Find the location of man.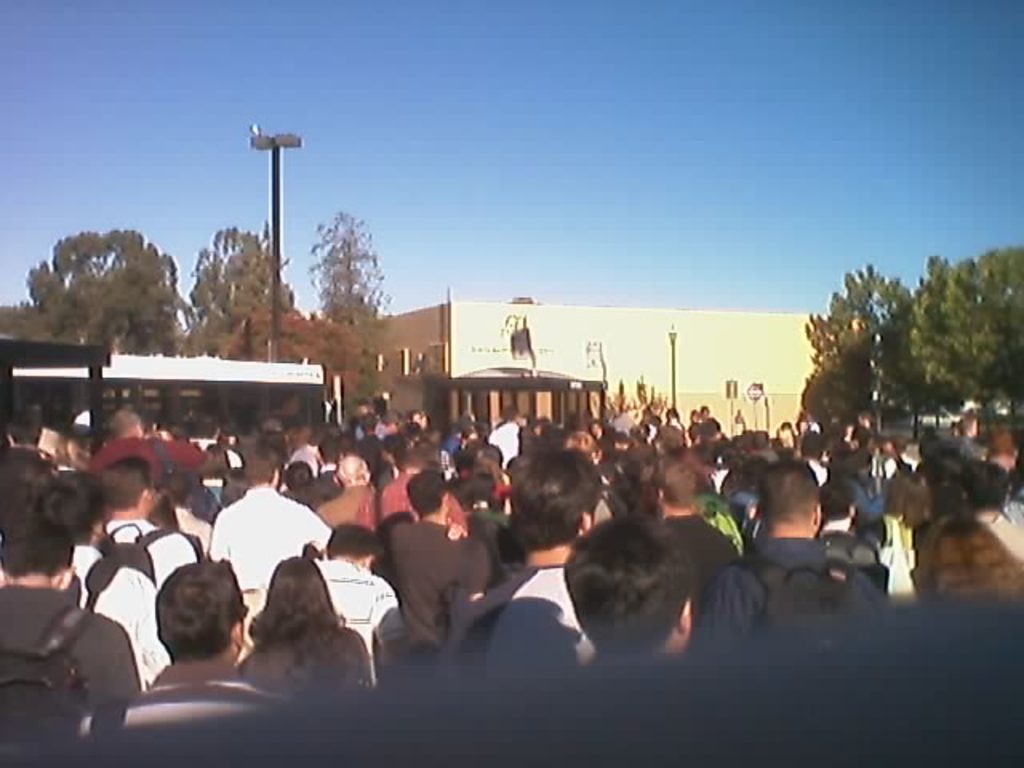
Location: crop(122, 573, 256, 704).
